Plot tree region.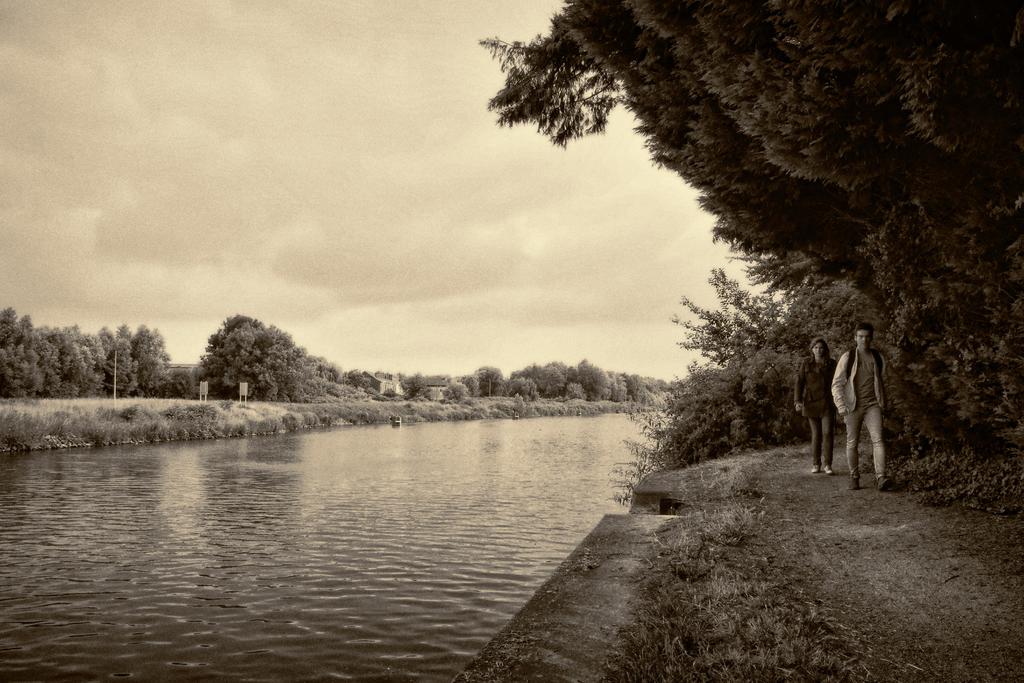
Plotted at [473,363,506,399].
